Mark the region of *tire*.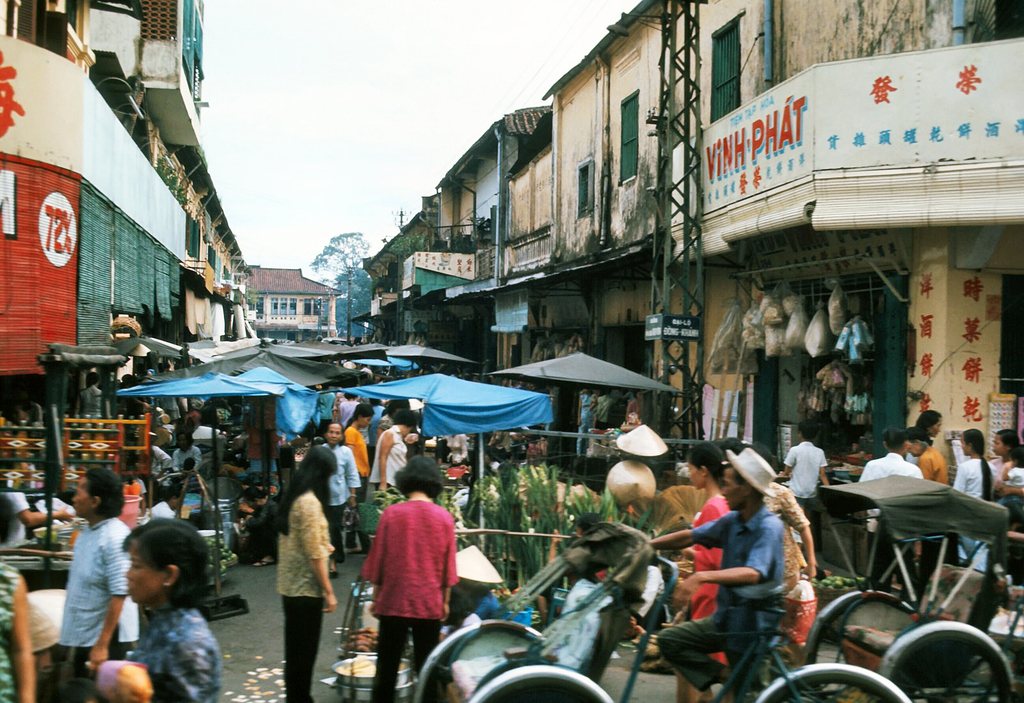
Region: left=424, top=617, right=584, bottom=702.
